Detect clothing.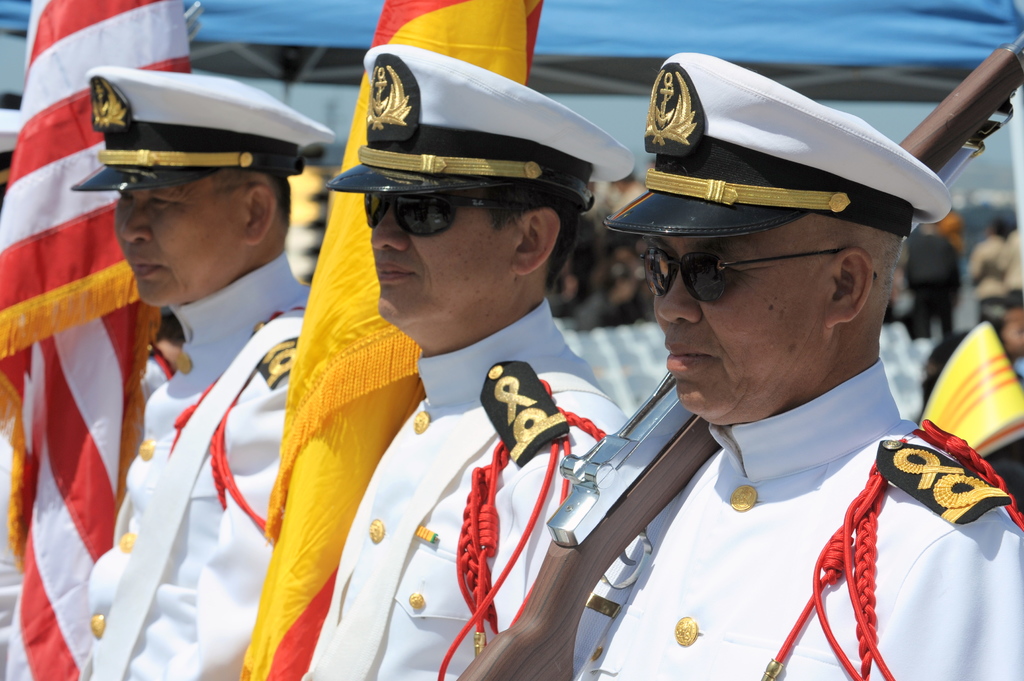
Detected at 79/252/312/680.
